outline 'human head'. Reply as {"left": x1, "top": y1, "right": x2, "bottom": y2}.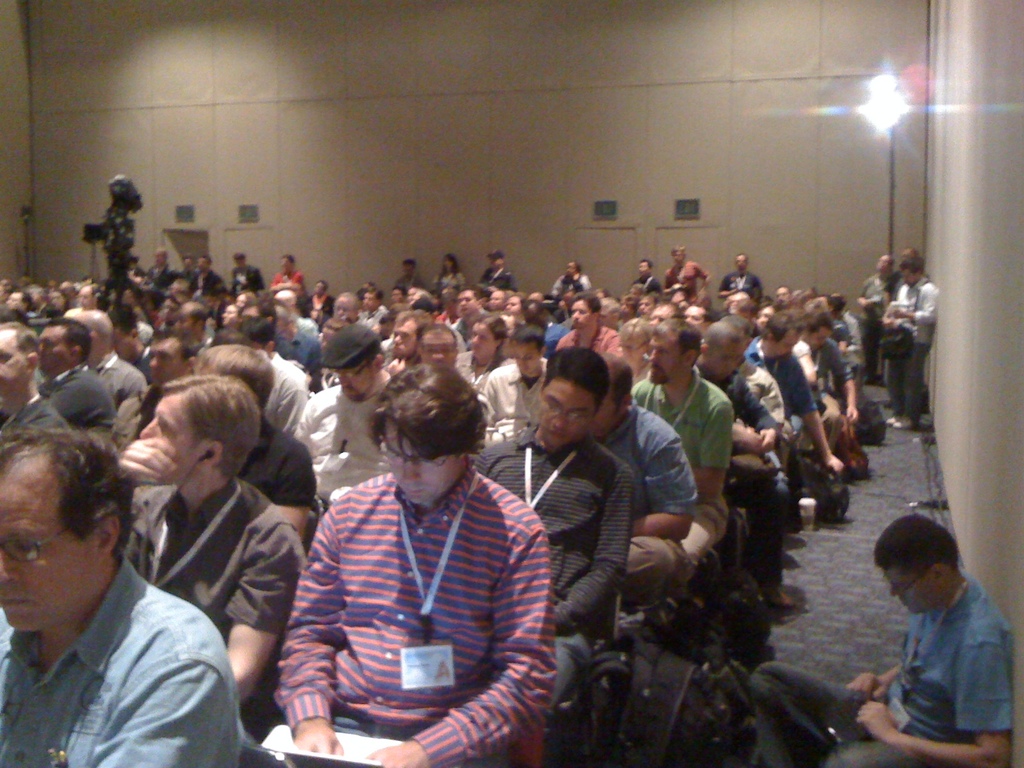
{"left": 10, "top": 425, "right": 134, "bottom": 653}.
